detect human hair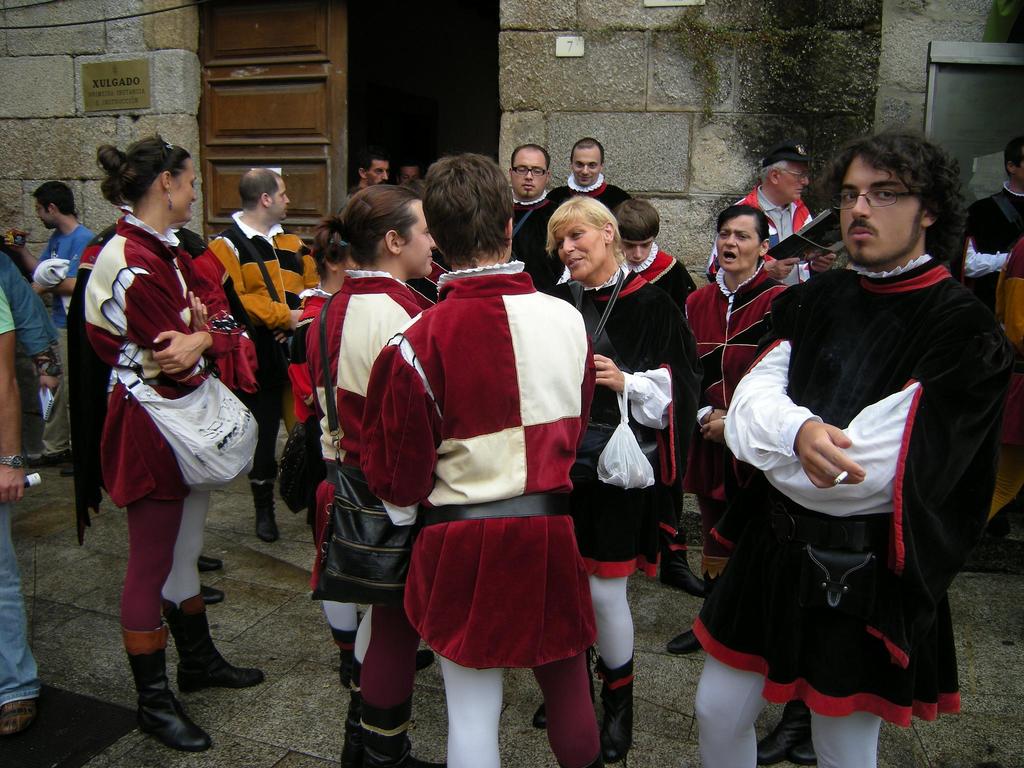
rect(714, 204, 769, 250)
